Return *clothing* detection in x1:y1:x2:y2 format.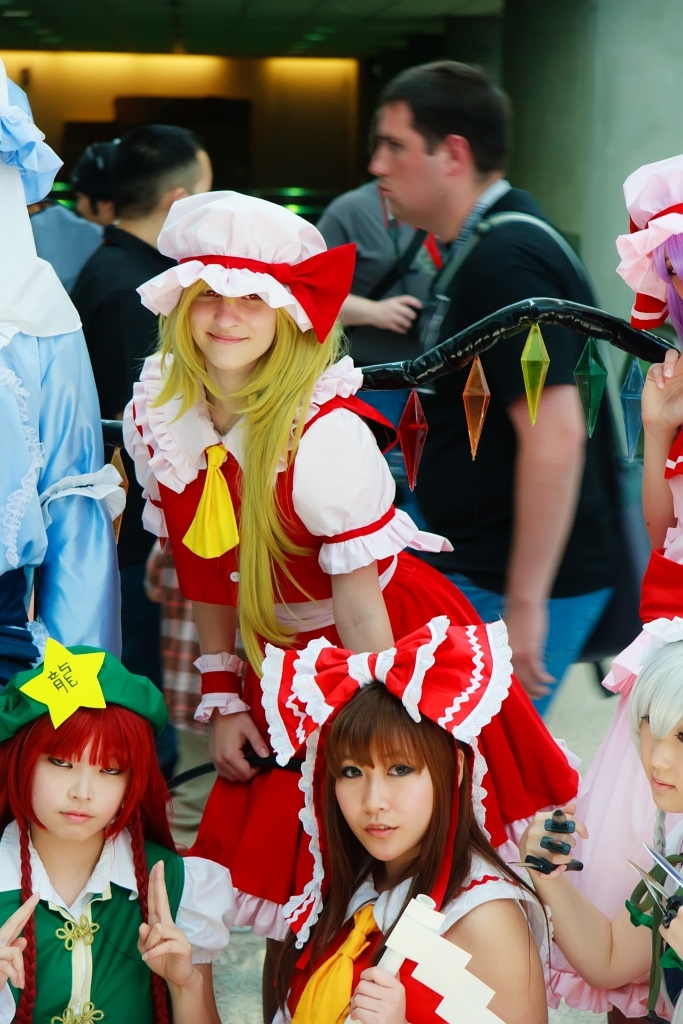
263:842:547:1023.
